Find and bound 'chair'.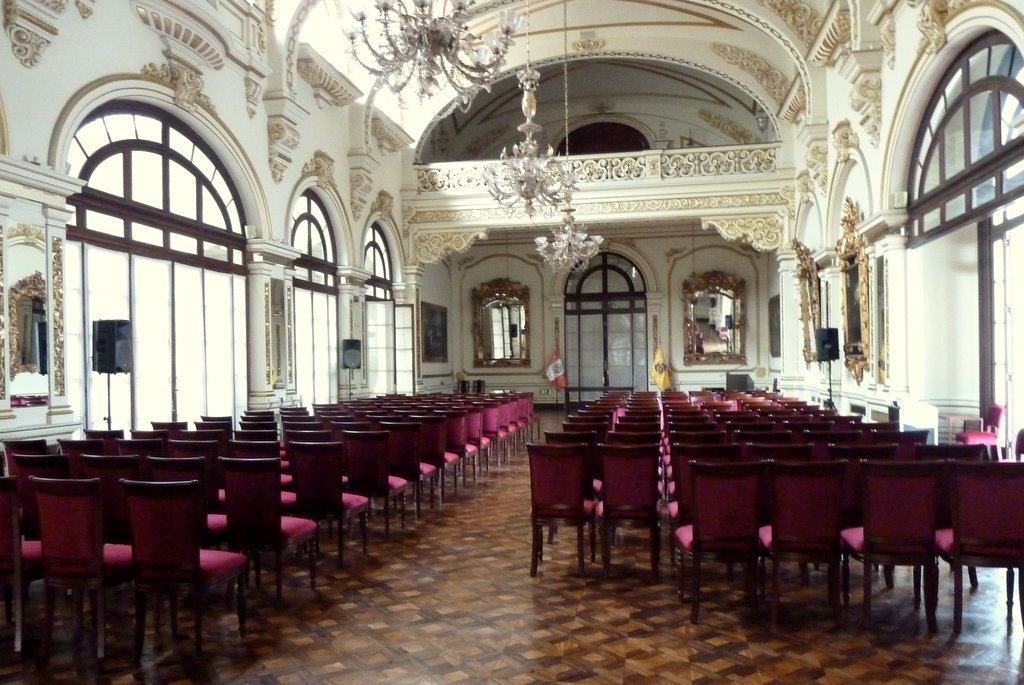
Bound: bbox=(440, 408, 477, 482).
